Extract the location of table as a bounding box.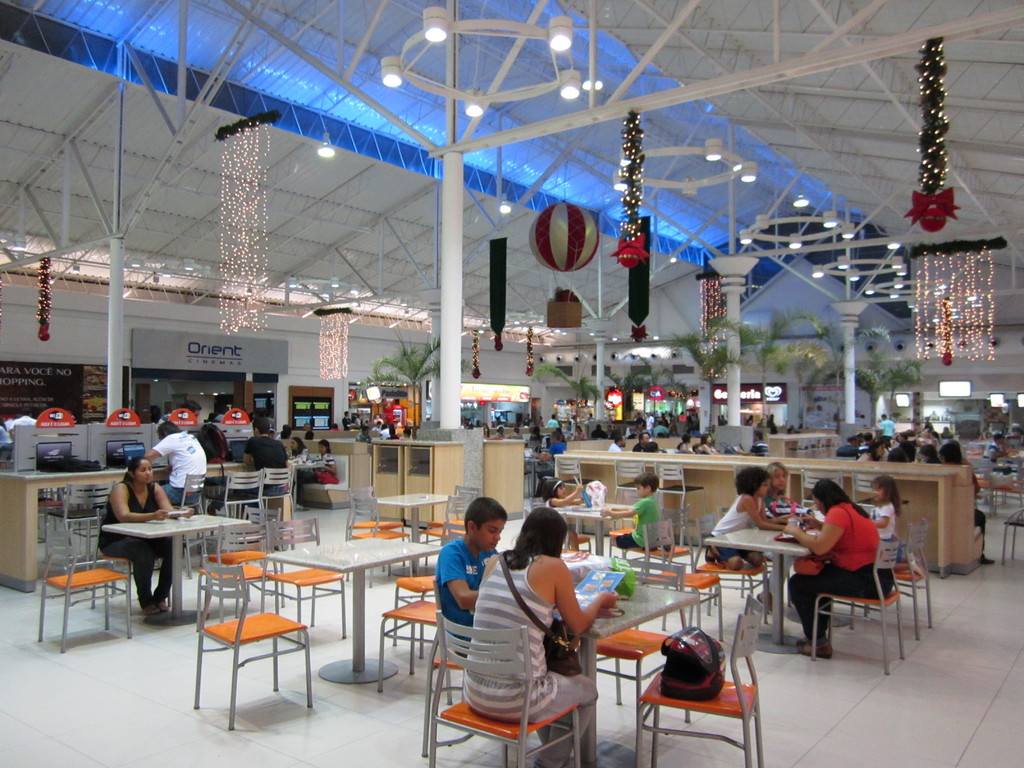
572/586/695/758.
